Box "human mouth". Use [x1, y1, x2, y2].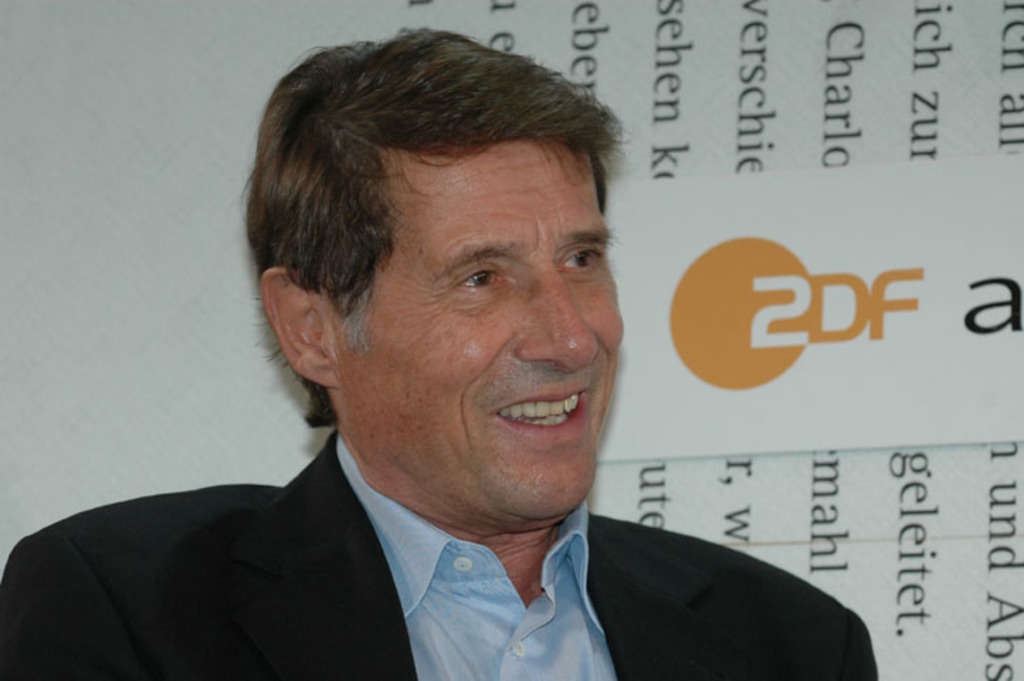
[486, 370, 594, 438].
